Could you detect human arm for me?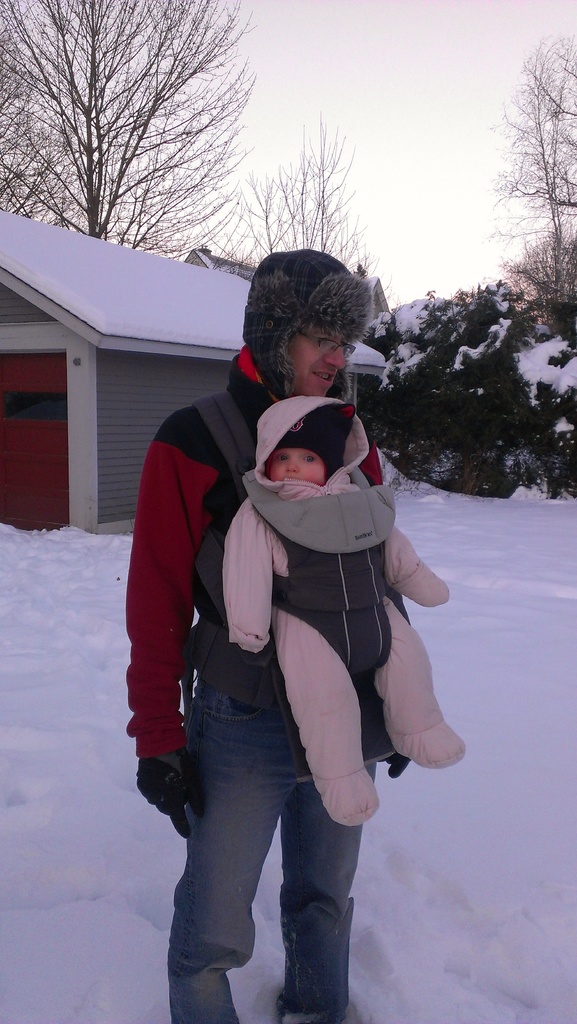
Detection result: (left=222, top=503, right=290, bottom=662).
